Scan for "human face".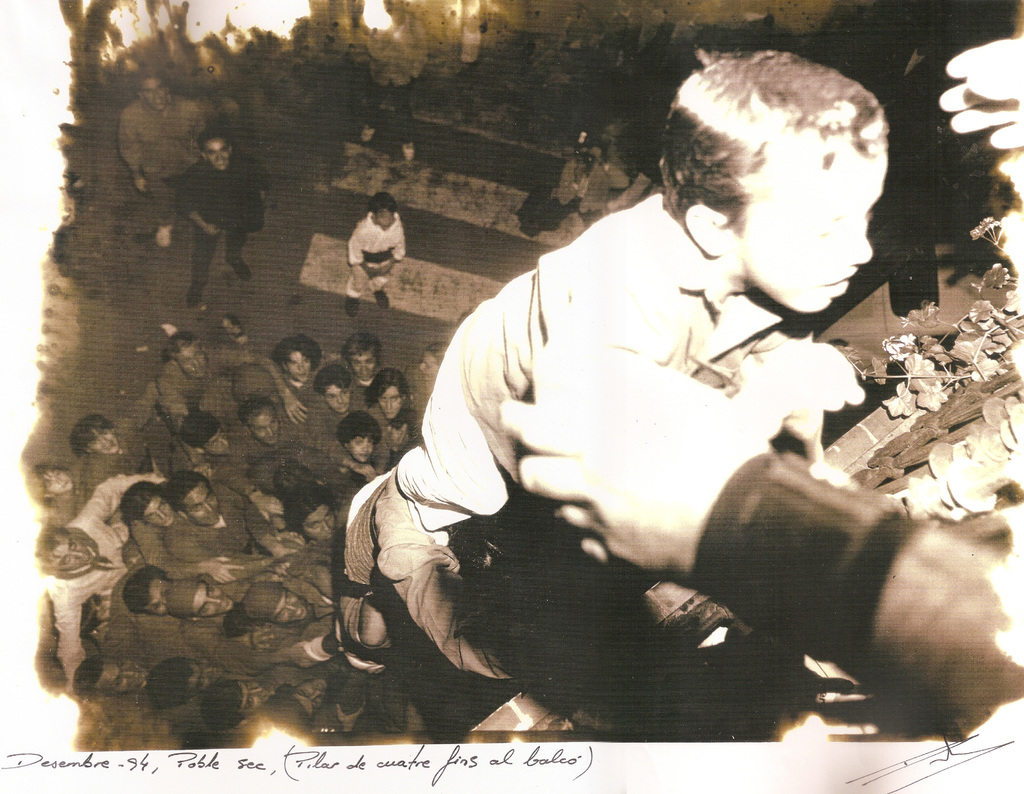
Scan result: (x1=189, y1=663, x2=221, y2=695).
